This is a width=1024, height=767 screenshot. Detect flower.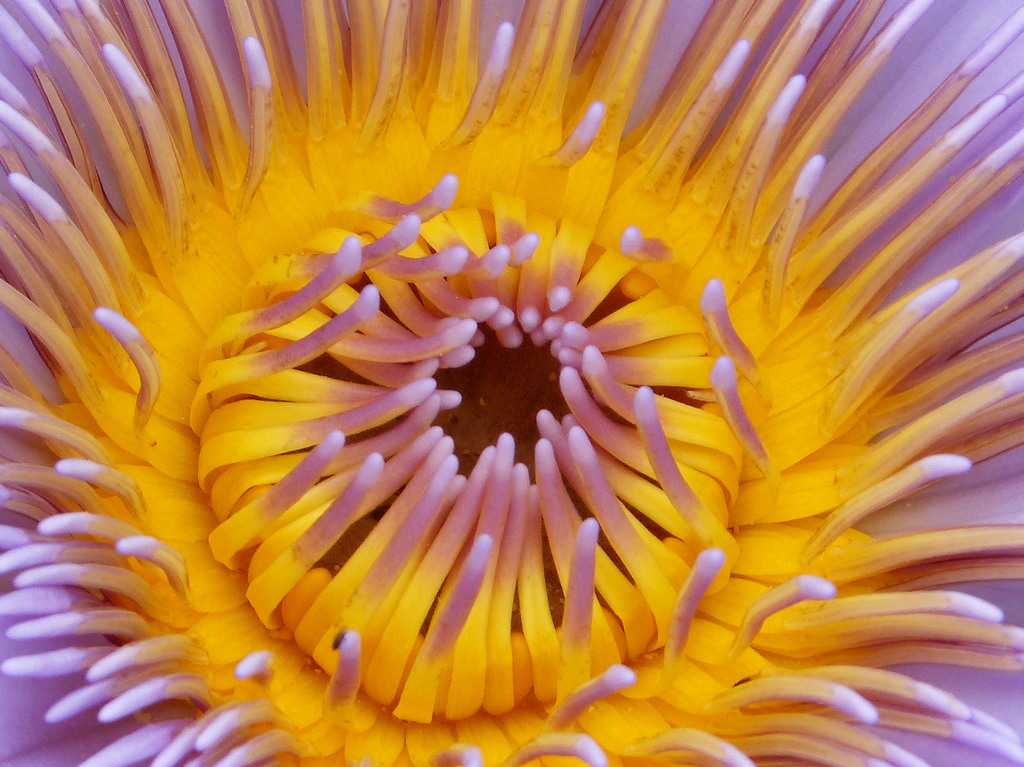
box=[22, 21, 1023, 766].
